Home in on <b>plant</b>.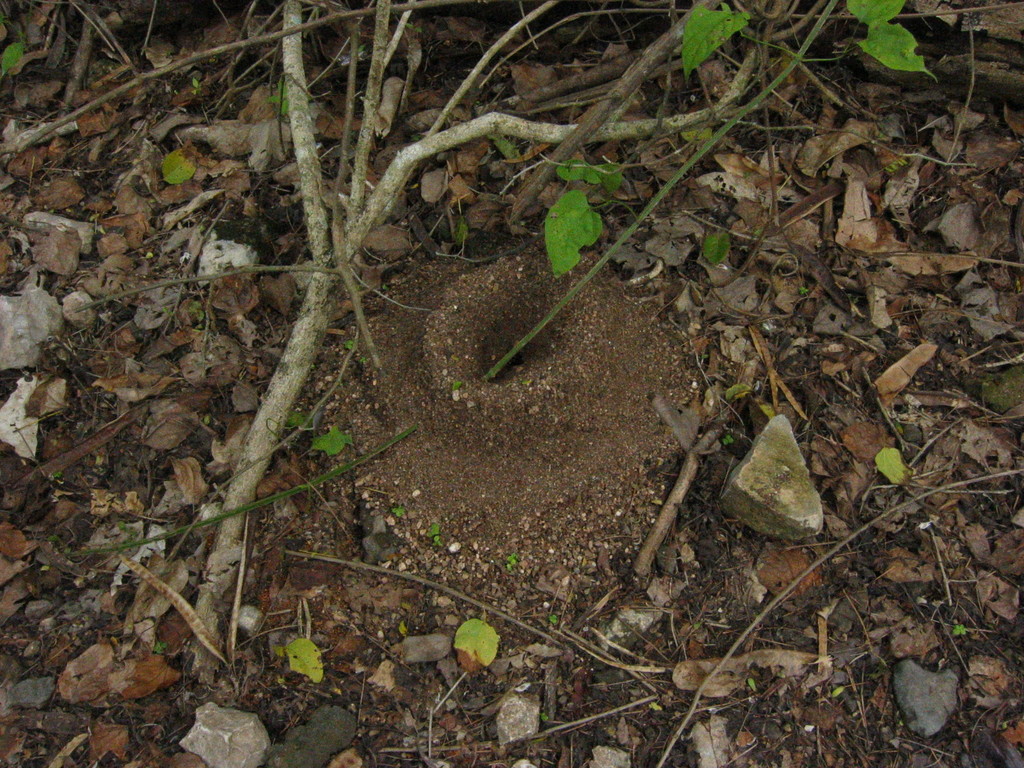
Homed in at [187, 0, 935, 684].
